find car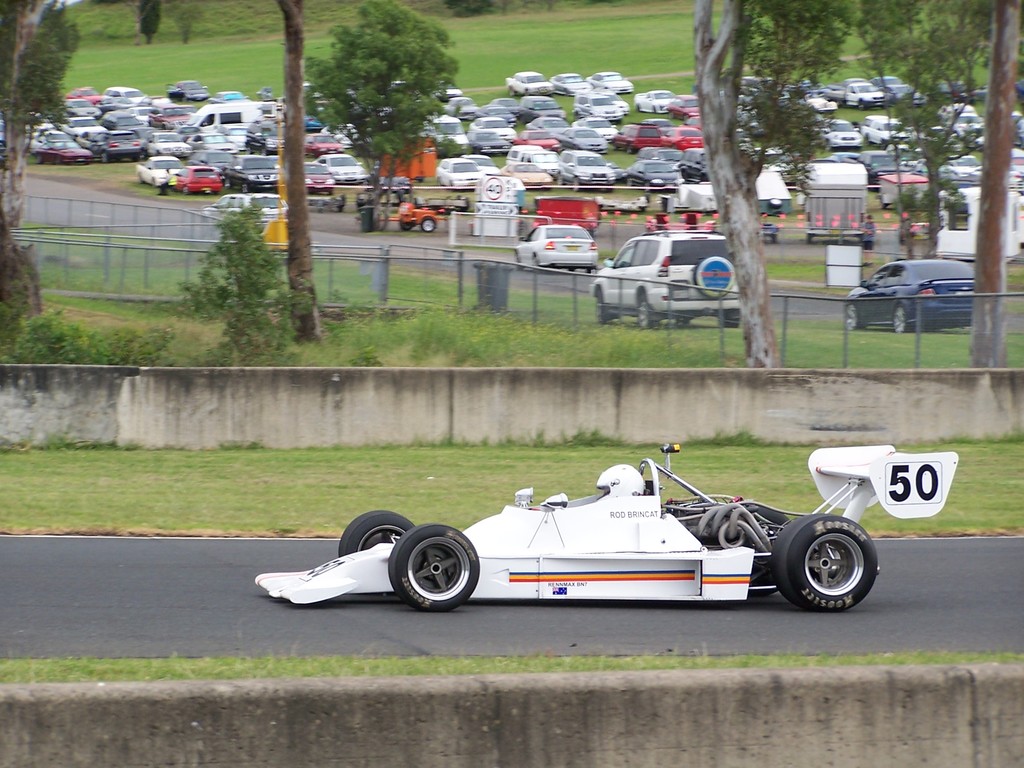
[256,438,963,614]
